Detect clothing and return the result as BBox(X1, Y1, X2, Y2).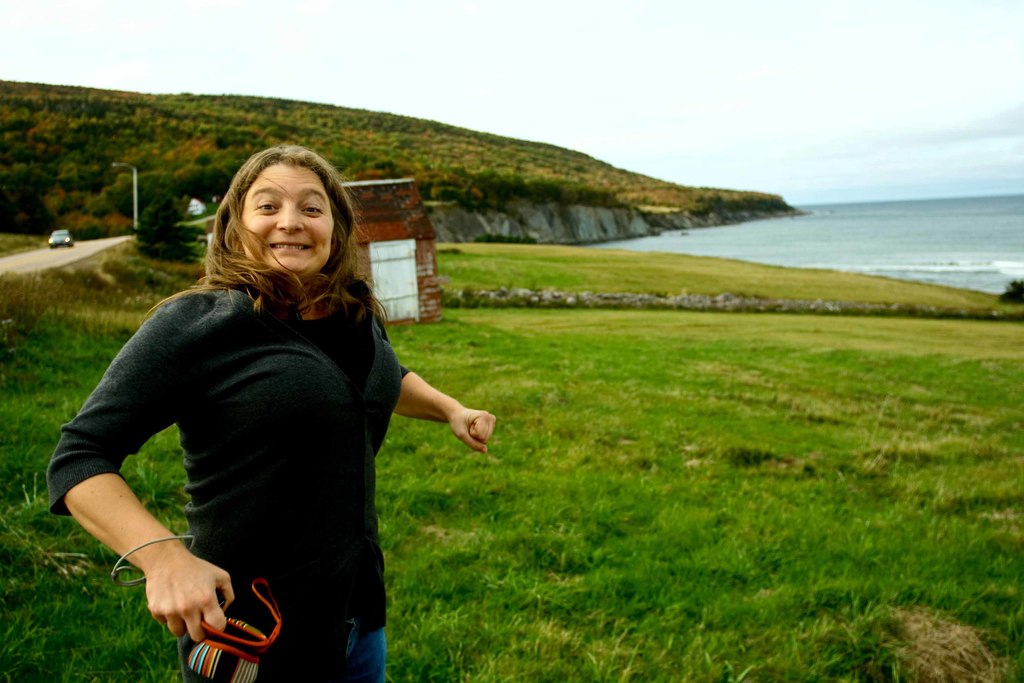
BBox(67, 226, 439, 652).
